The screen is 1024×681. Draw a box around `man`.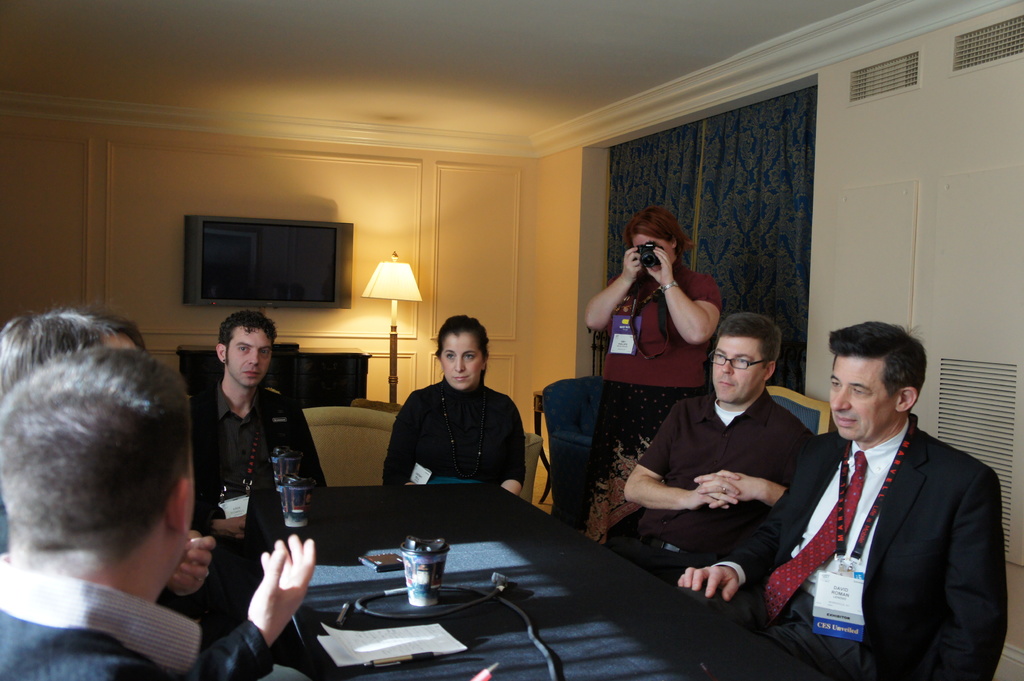
[0,347,220,680].
